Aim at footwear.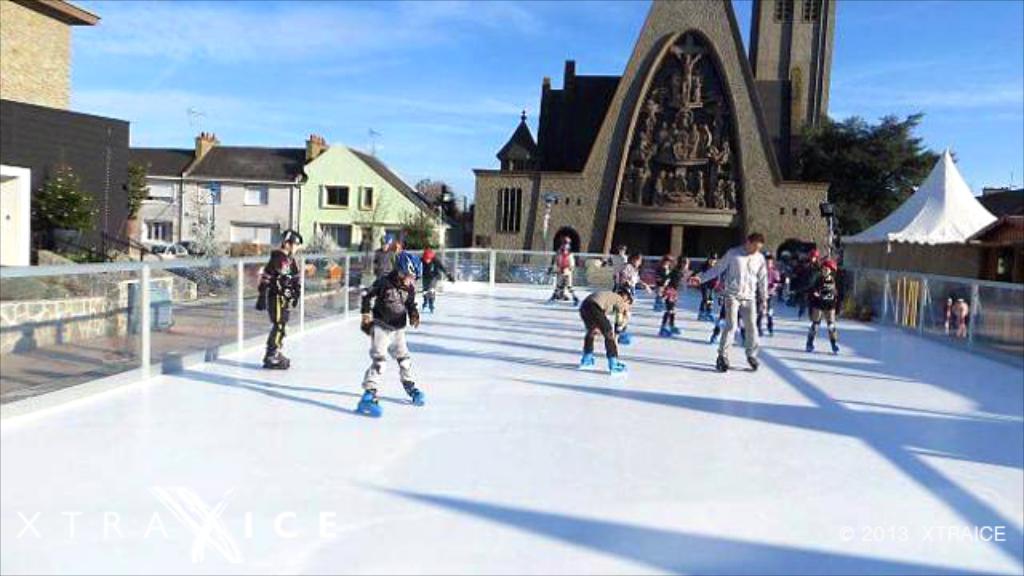
Aimed at bbox(581, 352, 594, 365).
